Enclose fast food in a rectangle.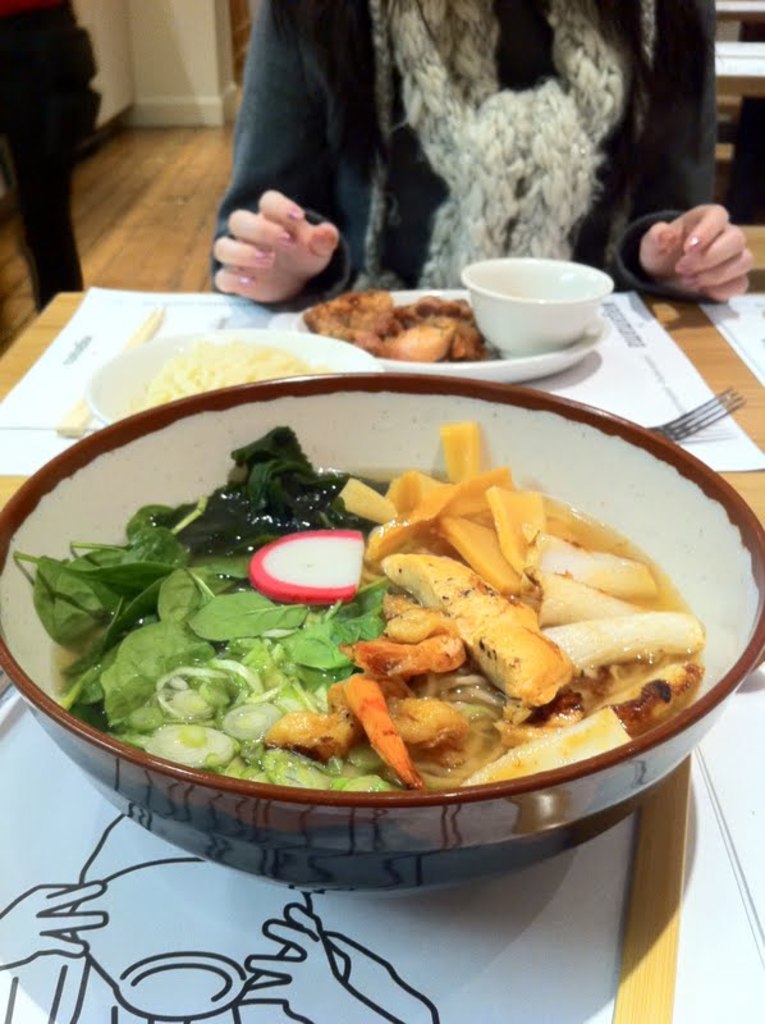
380/589/466/640.
